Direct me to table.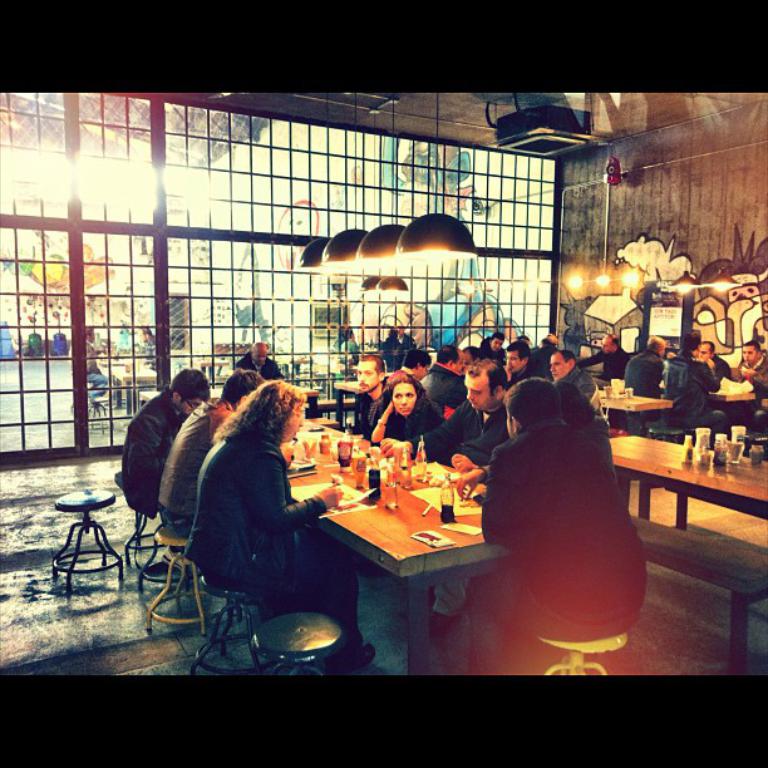
Direction: (297,459,511,614).
